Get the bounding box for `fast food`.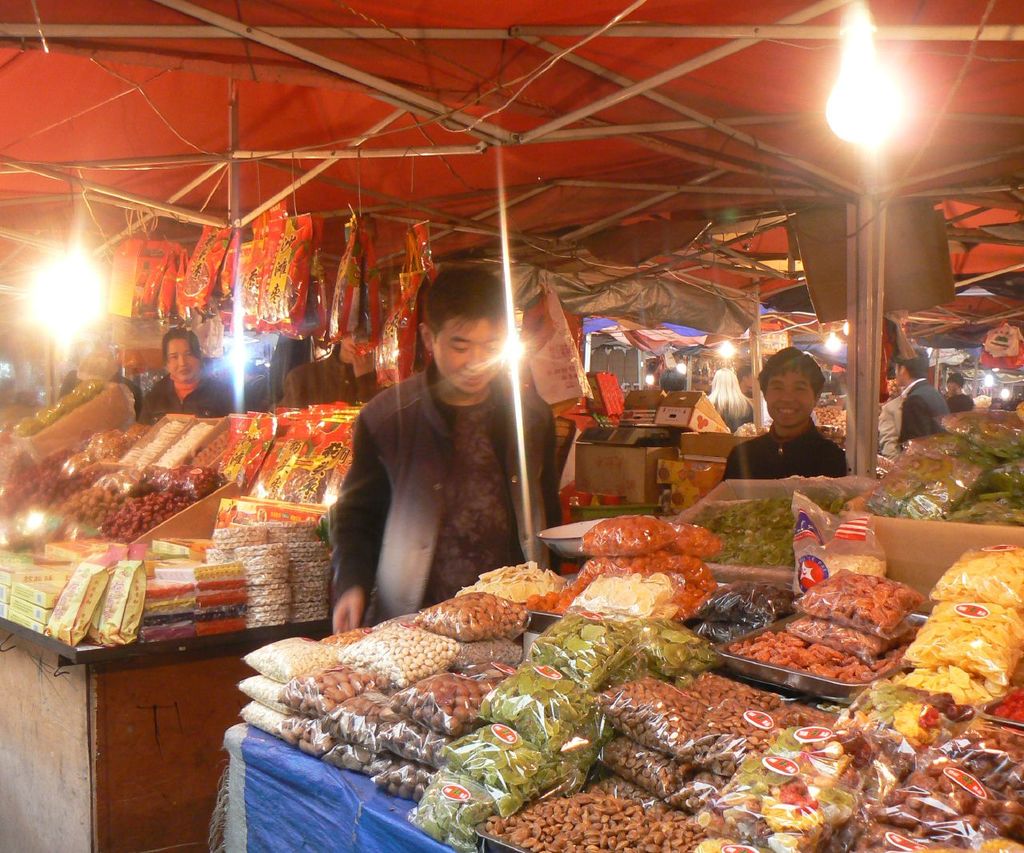
x1=798 y1=567 x2=927 y2=626.
